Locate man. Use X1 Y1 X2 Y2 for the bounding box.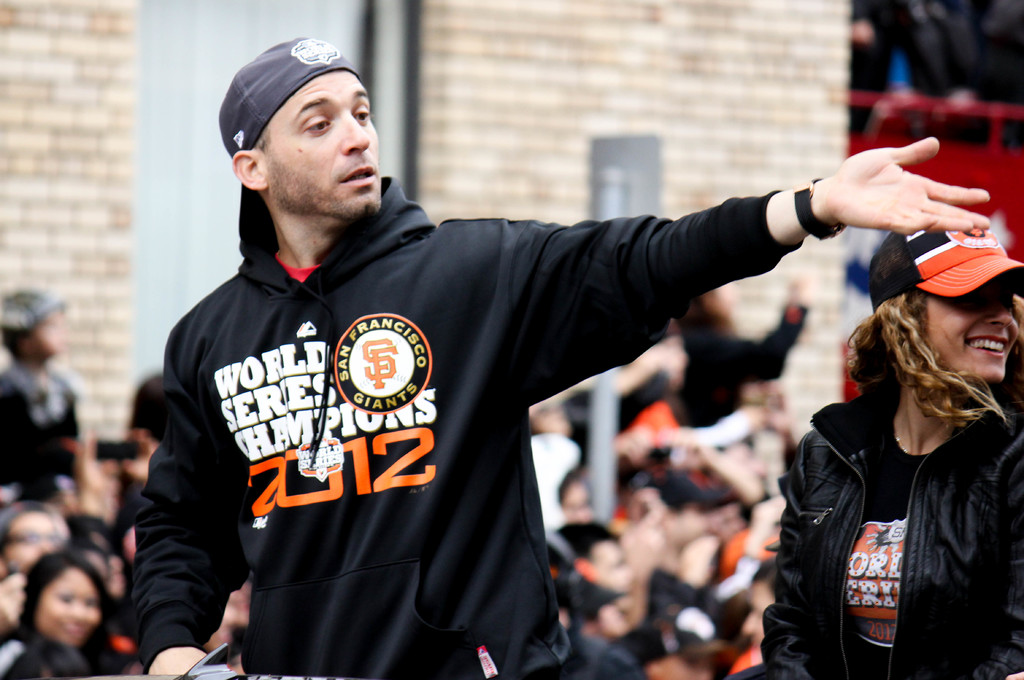
136 50 934 676.
